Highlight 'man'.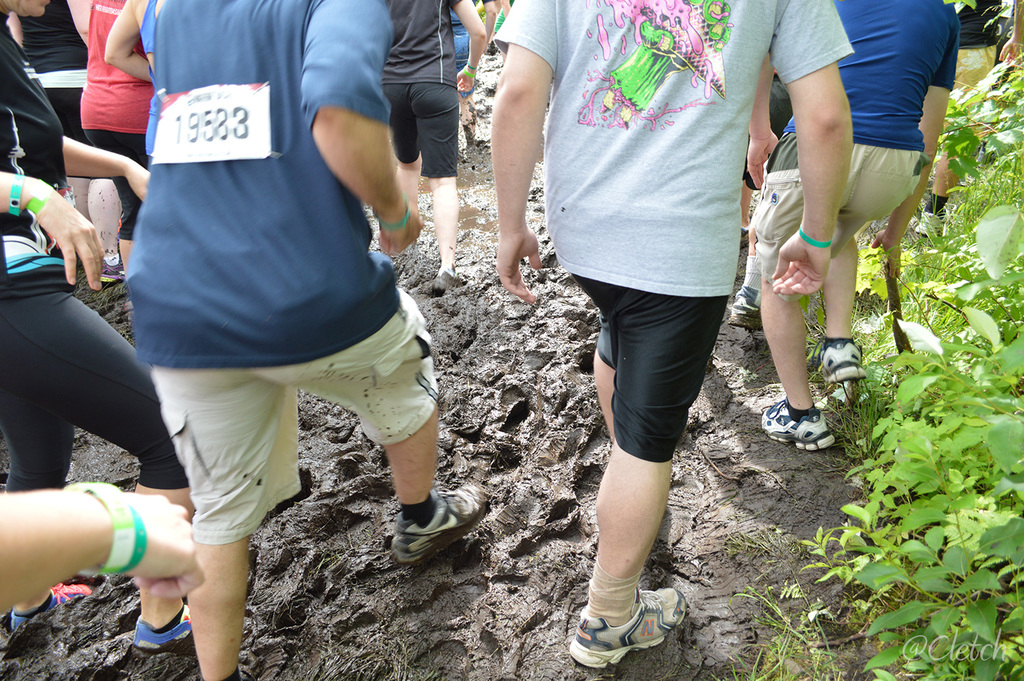
Highlighted region: 745, 0, 958, 449.
